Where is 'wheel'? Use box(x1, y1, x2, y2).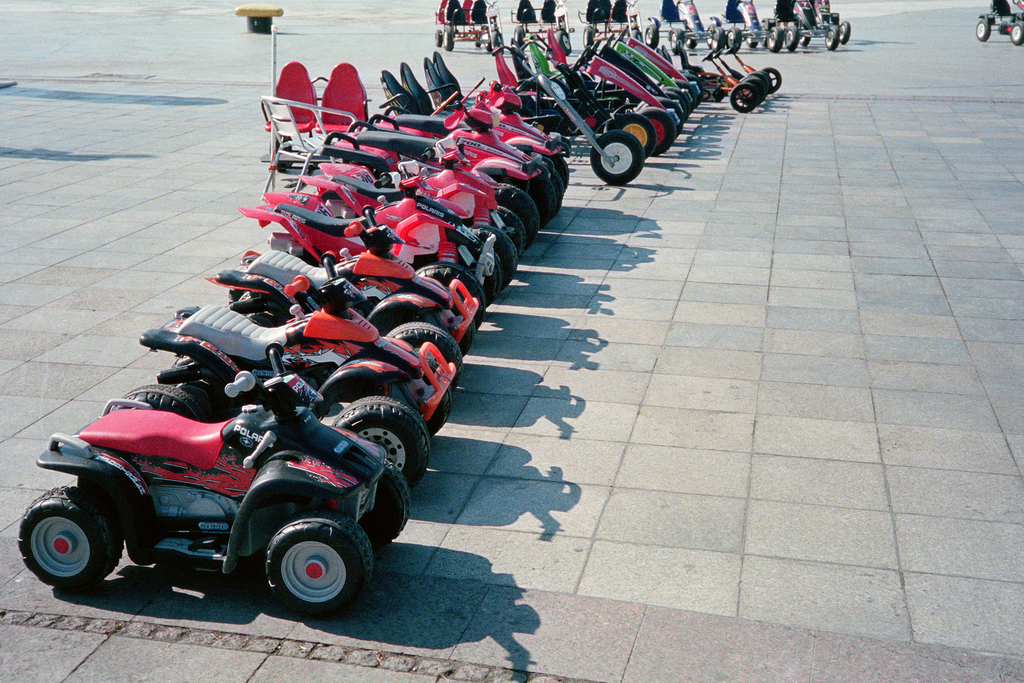
box(19, 488, 125, 589).
